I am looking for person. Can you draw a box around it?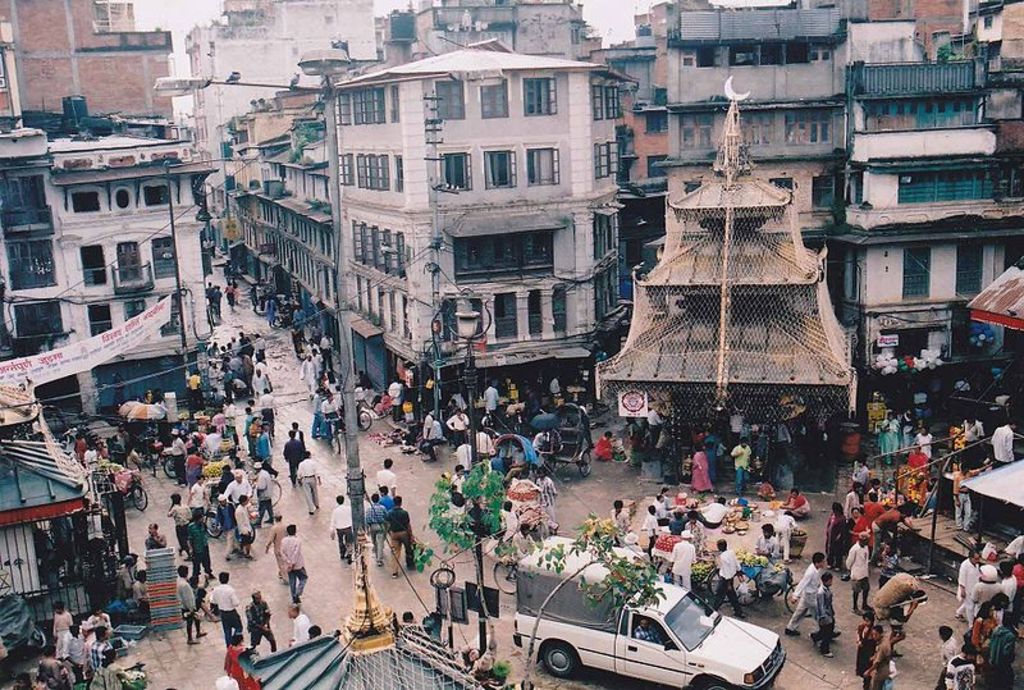
Sure, the bounding box is select_region(376, 390, 390, 413).
